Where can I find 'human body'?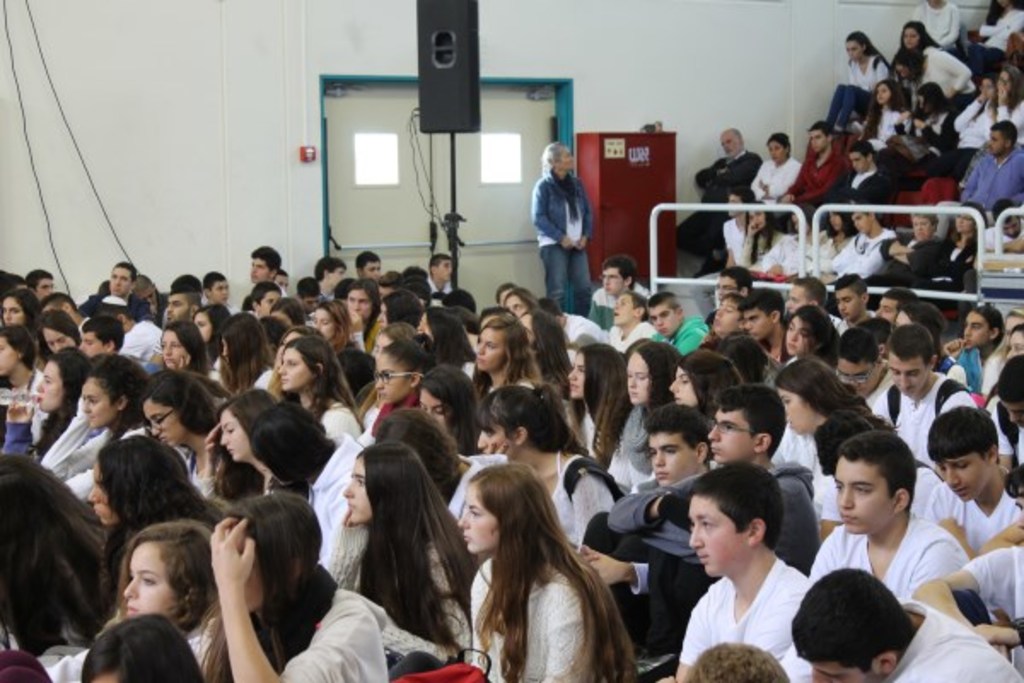
You can find it at bbox=(416, 302, 476, 369).
